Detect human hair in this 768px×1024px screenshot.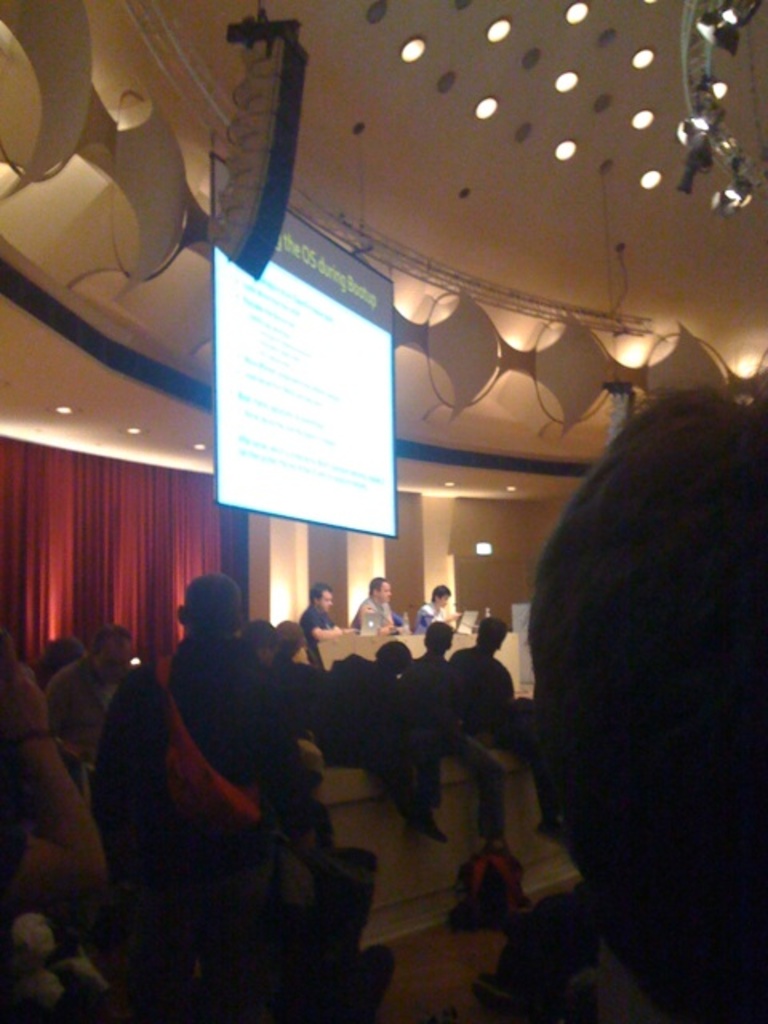
Detection: <box>426,624,454,656</box>.
